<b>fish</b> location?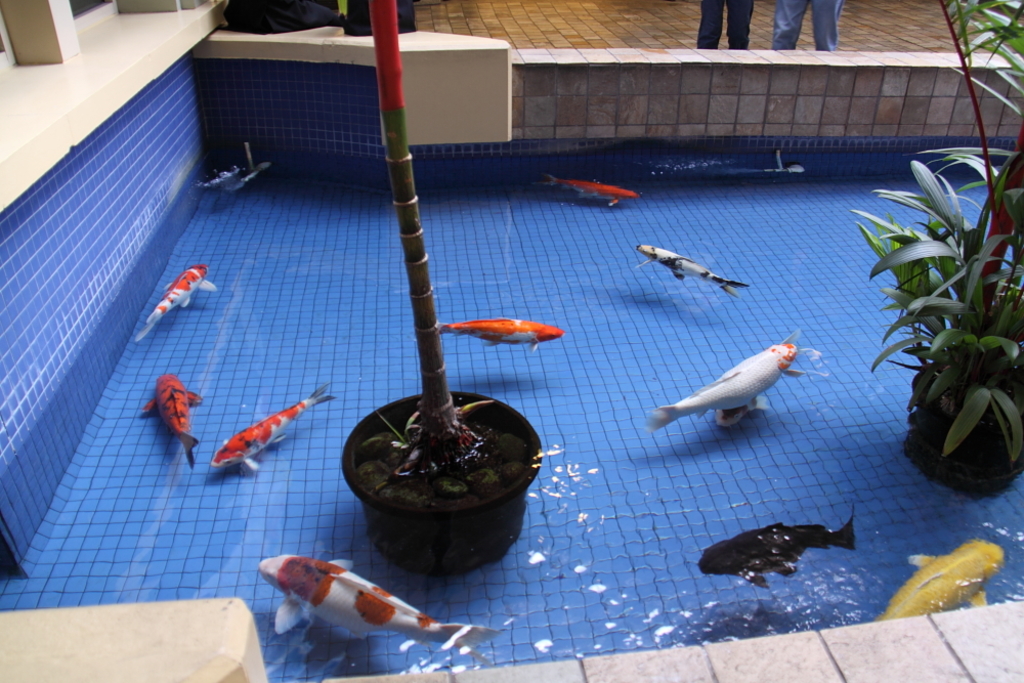
region(202, 389, 324, 485)
